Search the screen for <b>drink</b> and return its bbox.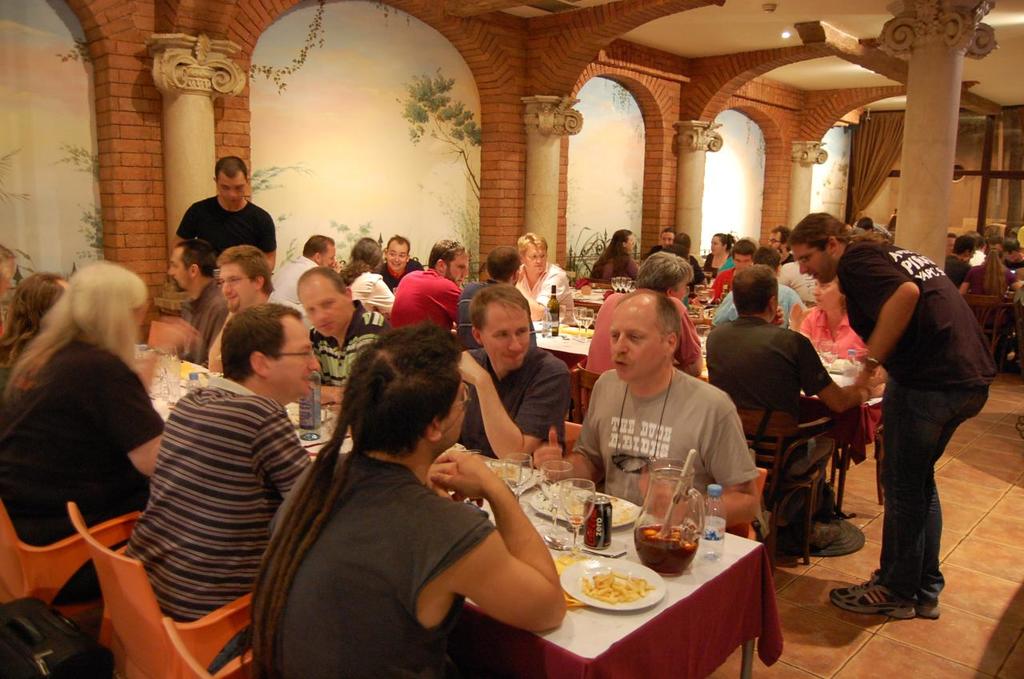
Found: BBox(581, 320, 594, 326).
